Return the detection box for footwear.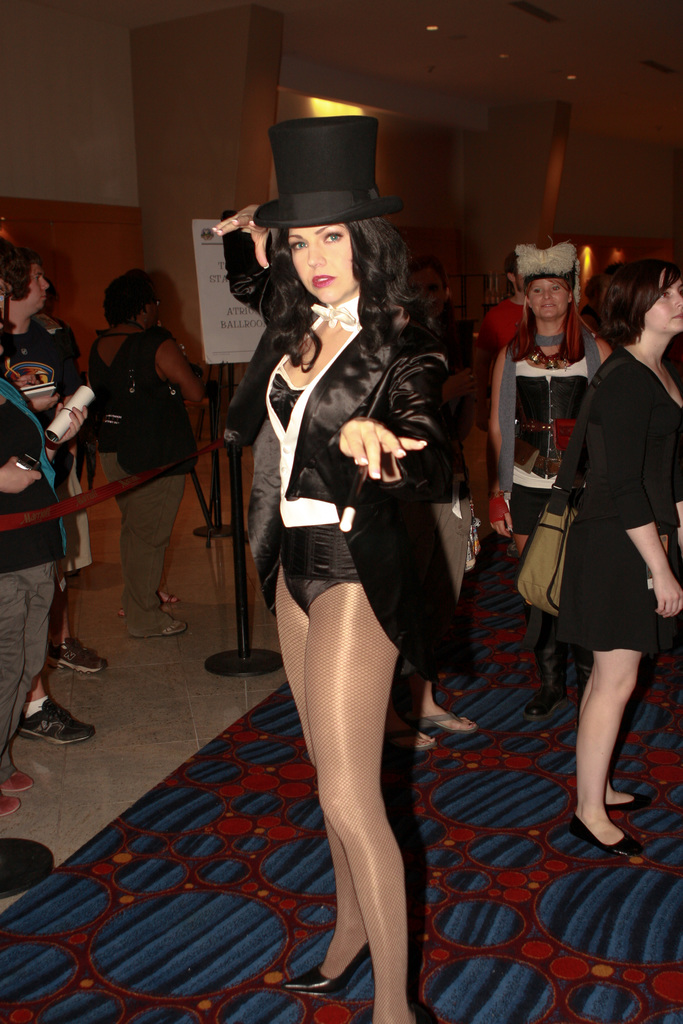
(0,765,33,798).
